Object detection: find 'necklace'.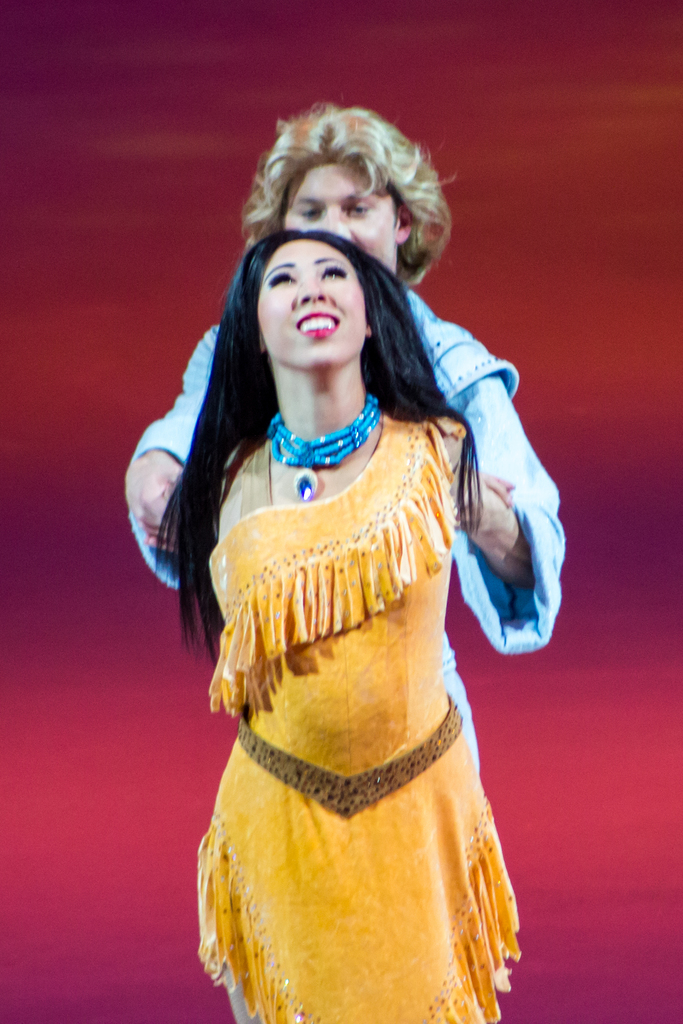
[264,393,381,500].
